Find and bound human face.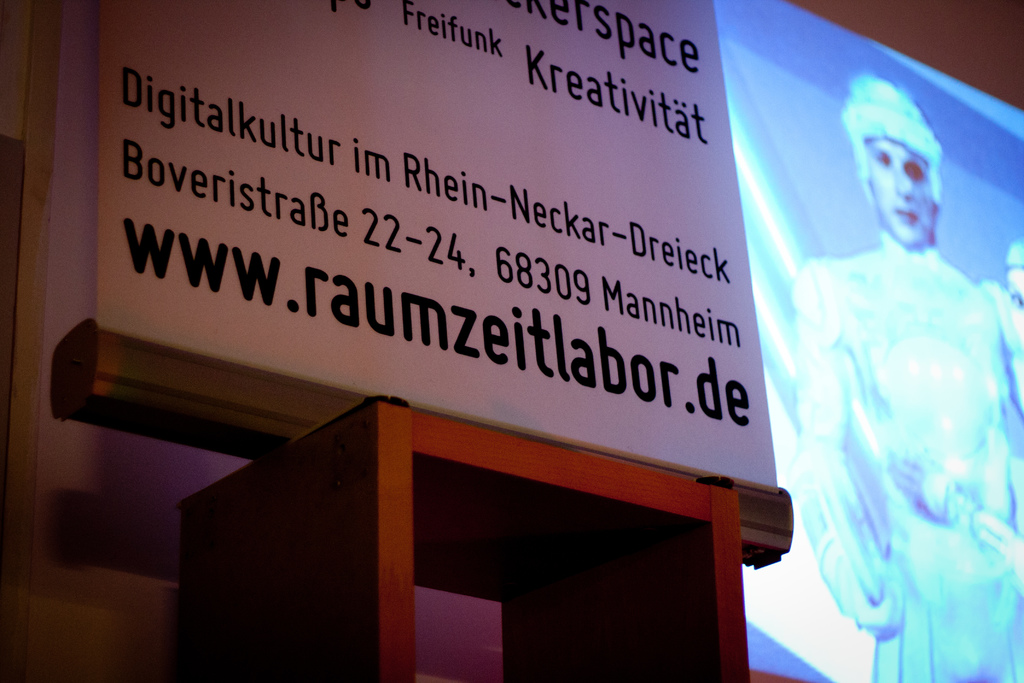
Bound: 863,138,934,247.
